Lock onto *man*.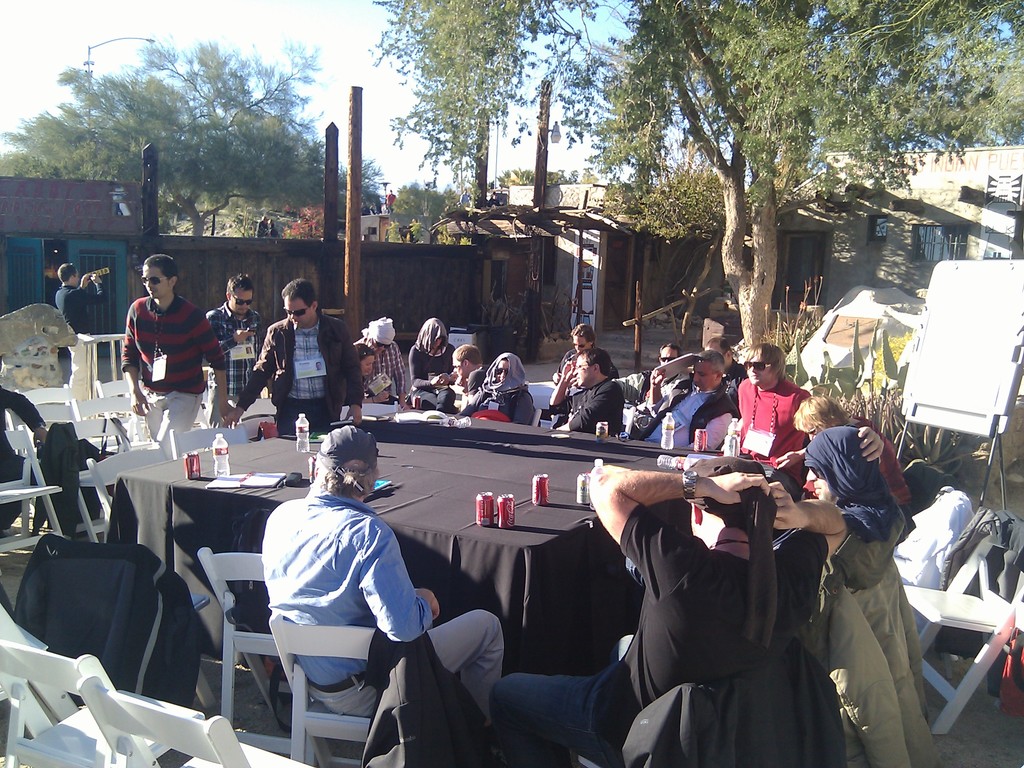
Locked: rect(490, 452, 847, 767).
